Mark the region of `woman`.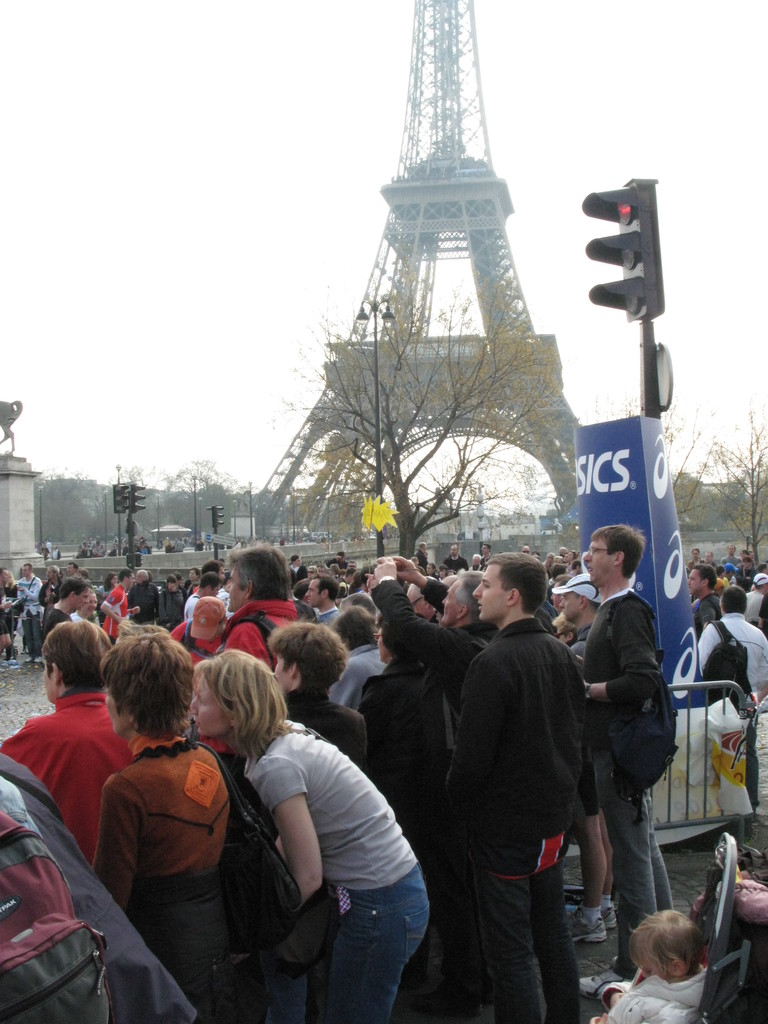
Region: {"x1": 89, "y1": 623, "x2": 241, "y2": 1018}.
